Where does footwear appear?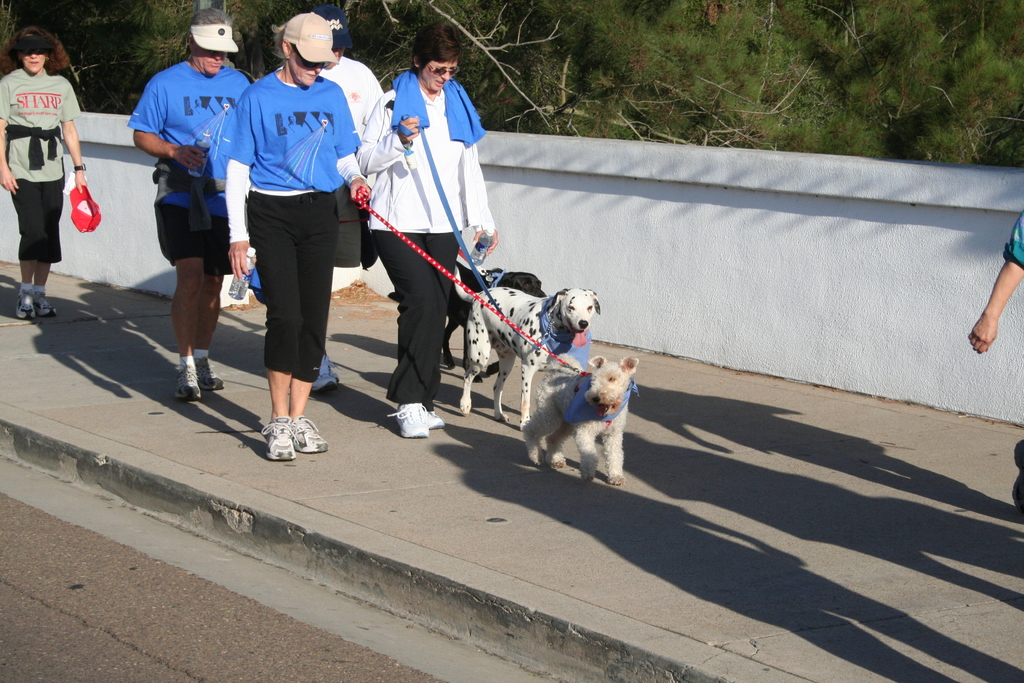
Appears at box(422, 409, 446, 427).
